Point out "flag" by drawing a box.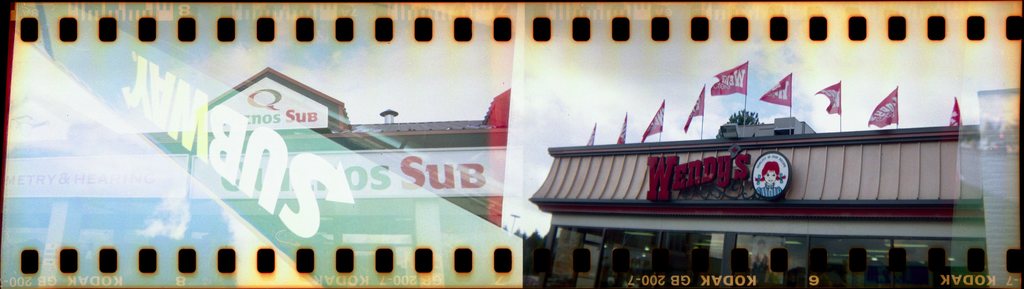
bbox(638, 102, 667, 141).
